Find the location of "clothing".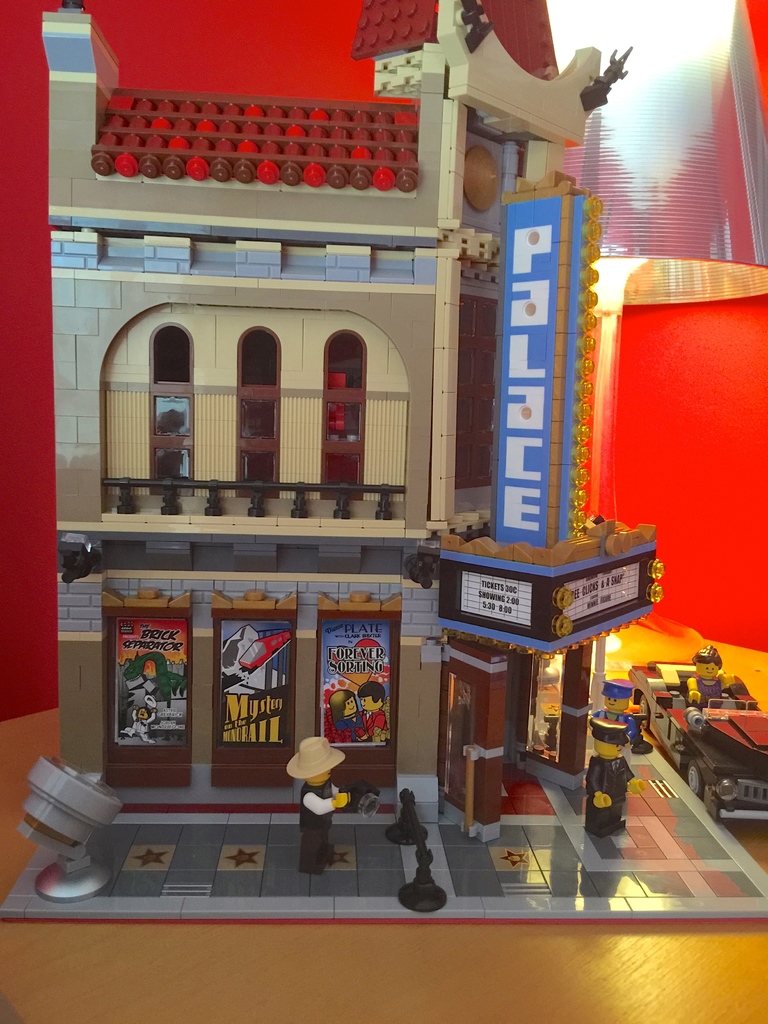
Location: pyautogui.locateOnScreen(584, 753, 640, 835).
